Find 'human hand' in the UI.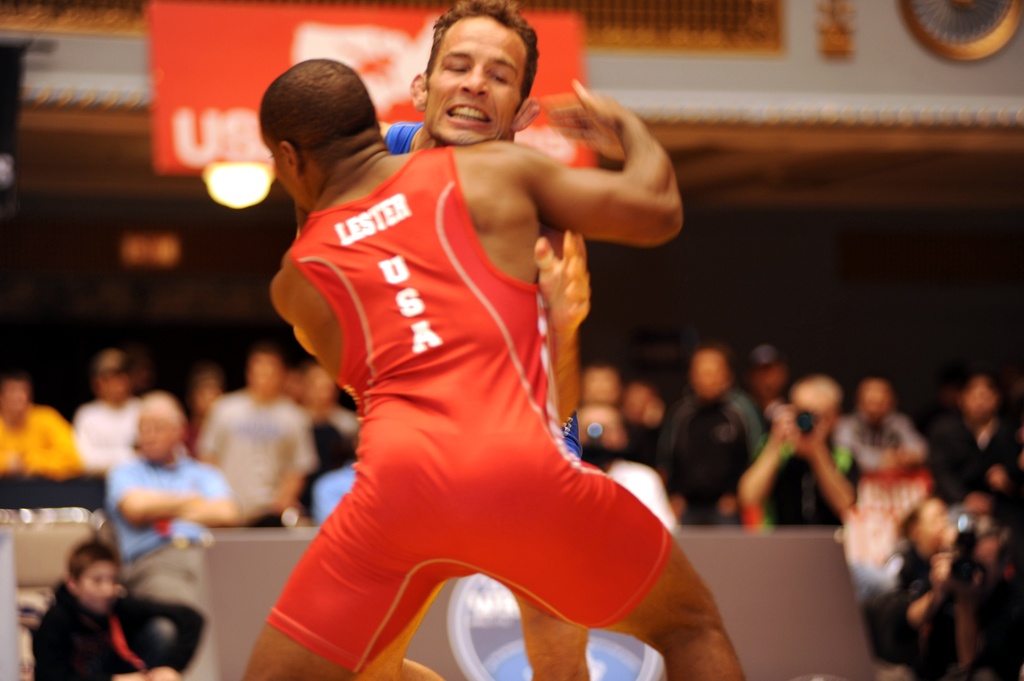
UI element at left=789, top=408, right=836, bottom=453.
